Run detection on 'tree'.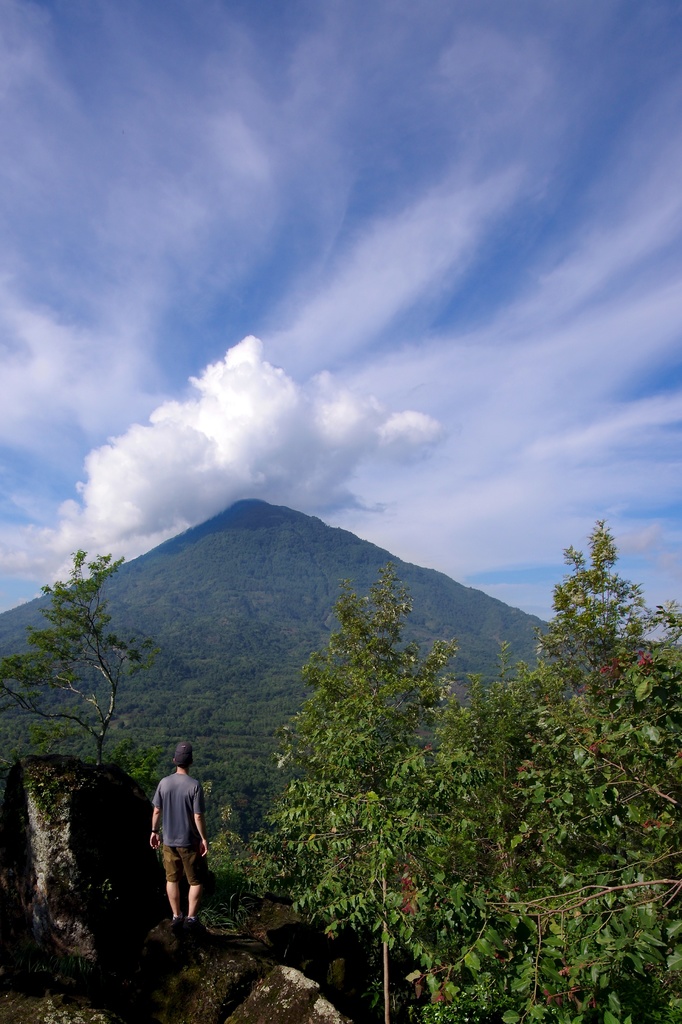
Result: x1=0, y1=547, x2=148, y2=765.
